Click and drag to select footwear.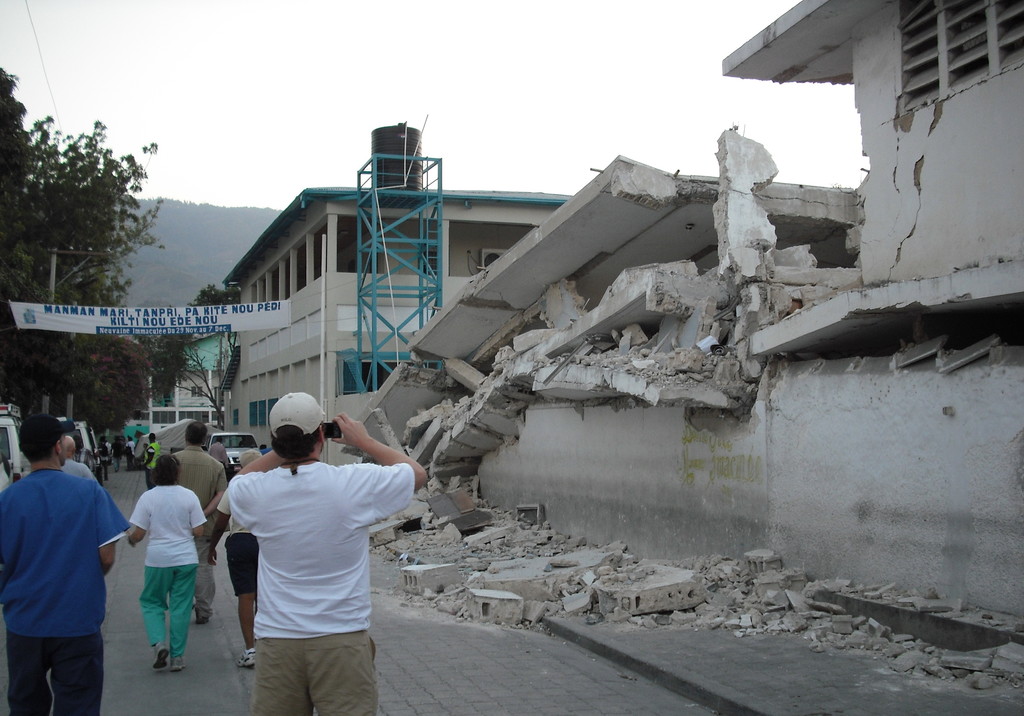
Selection: <box>169,656,185,672</box>.
